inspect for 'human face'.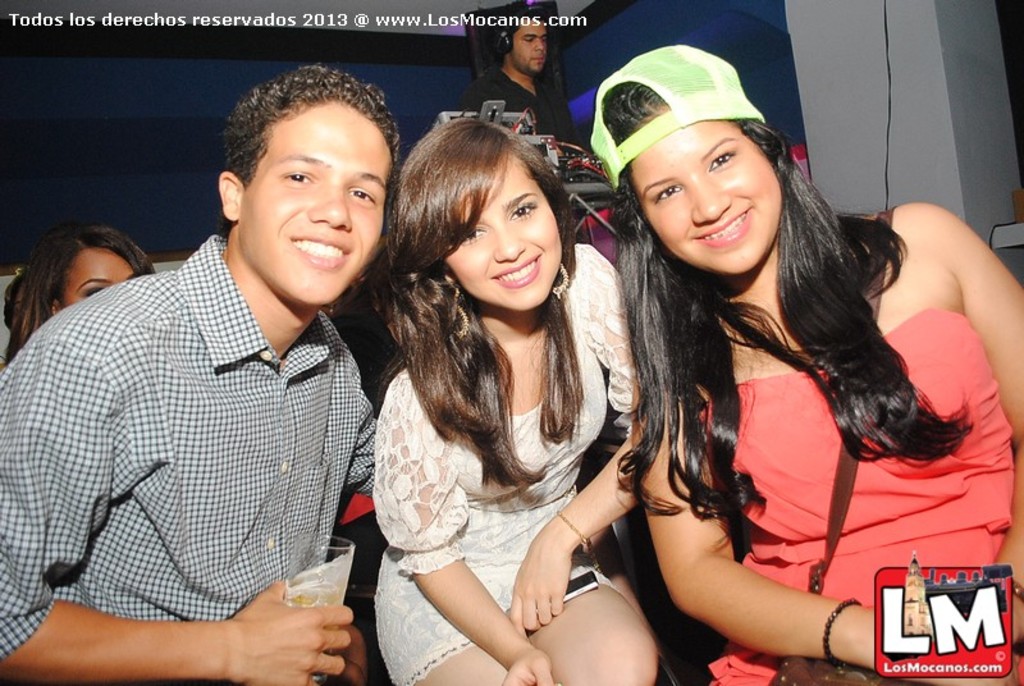
Inspection: box(58, 248, 136, 310).
